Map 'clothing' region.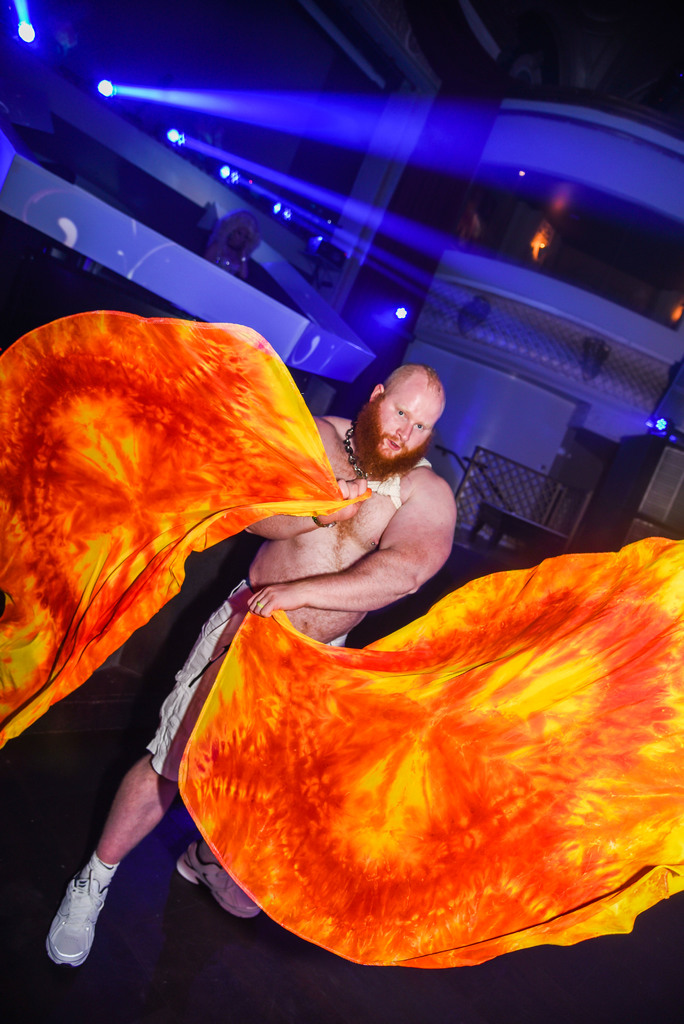
Mapped to <bbox>142, 579, 350, 784</bbox>.
